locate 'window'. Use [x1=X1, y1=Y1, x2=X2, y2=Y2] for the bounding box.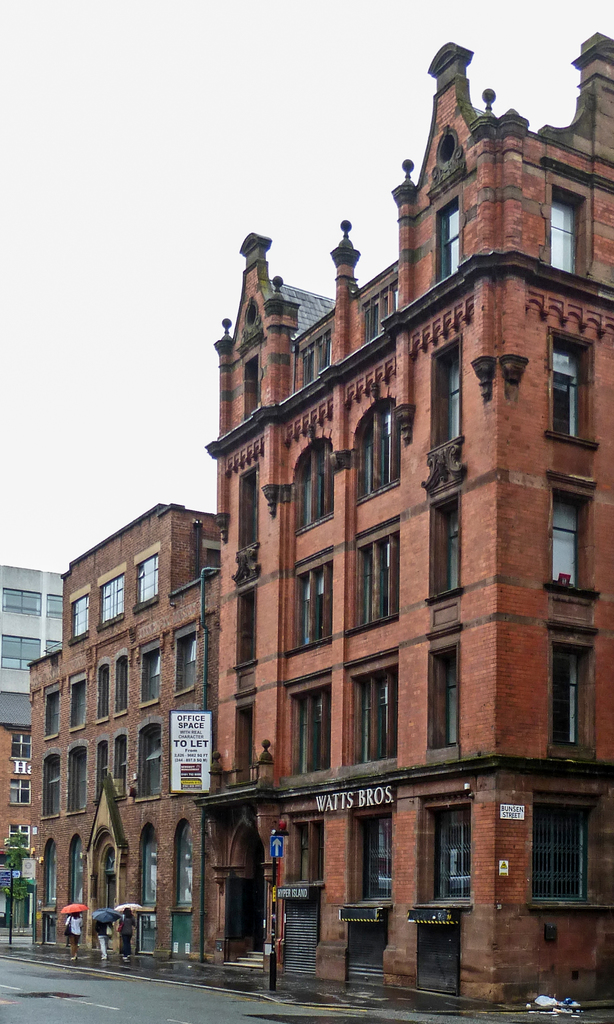
[x1=356, y1=528, x2=402, y2=620].
